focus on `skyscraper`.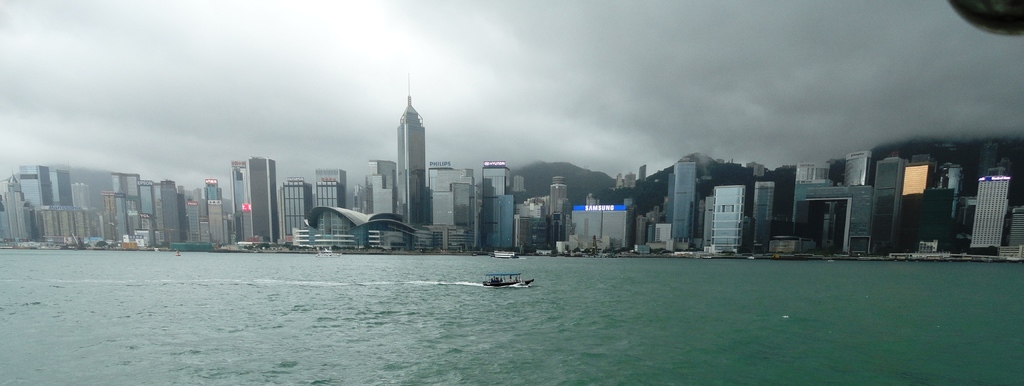
Focused at bbox(433, 155, 465, 231).
